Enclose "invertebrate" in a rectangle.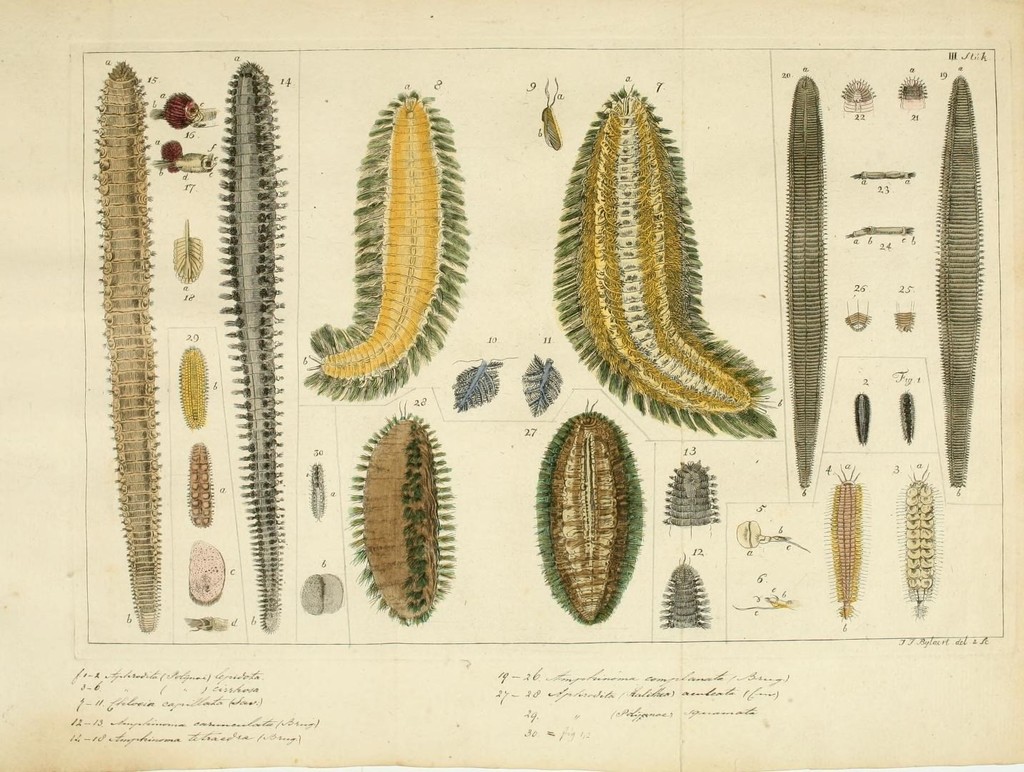
crop(553, 76, 777, 440).
